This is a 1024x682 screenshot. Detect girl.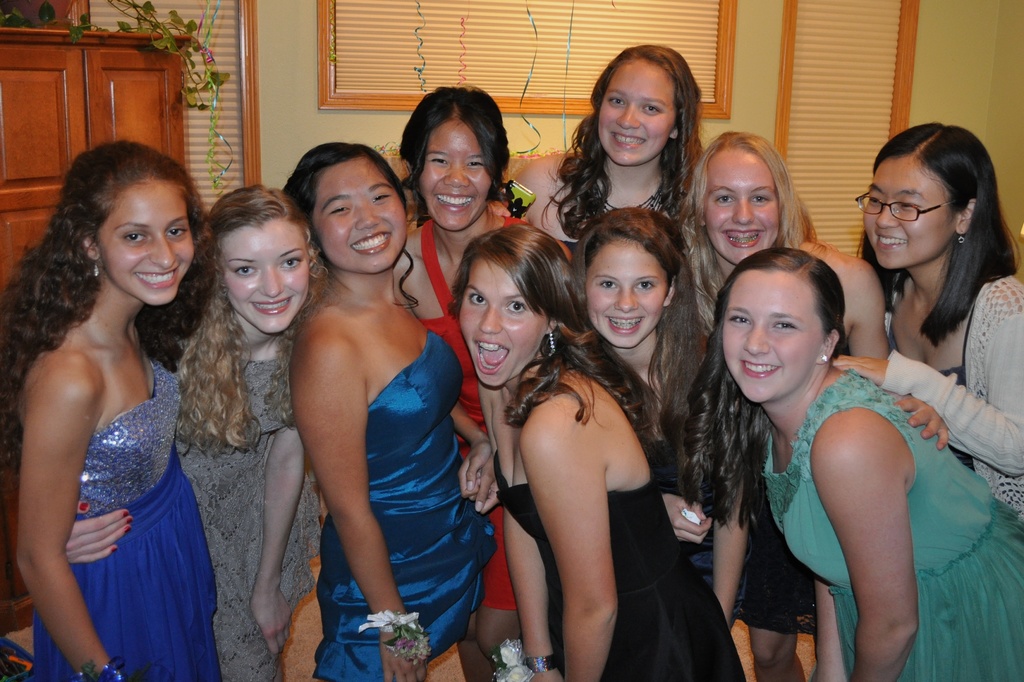
(left=388, top=86, right=544, bottom=669).
